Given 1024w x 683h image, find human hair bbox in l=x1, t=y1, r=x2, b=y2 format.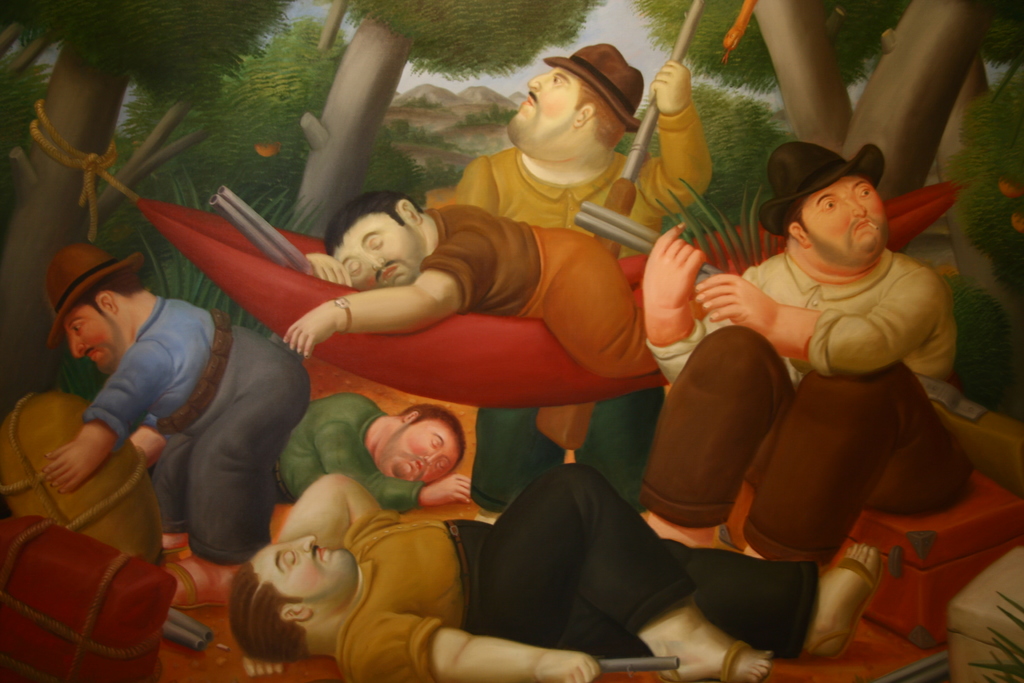
l=77, t=260, r=147, b=329.
